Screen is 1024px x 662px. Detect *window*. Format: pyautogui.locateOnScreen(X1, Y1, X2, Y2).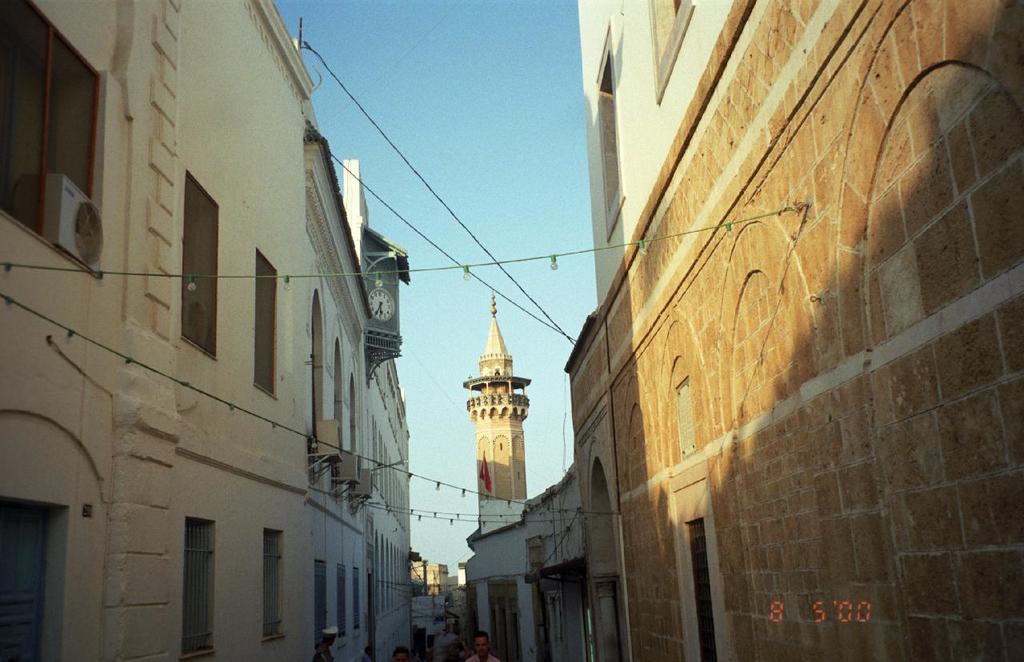
pyautogui.locateOnScreen(177, 166, 220, 363).
